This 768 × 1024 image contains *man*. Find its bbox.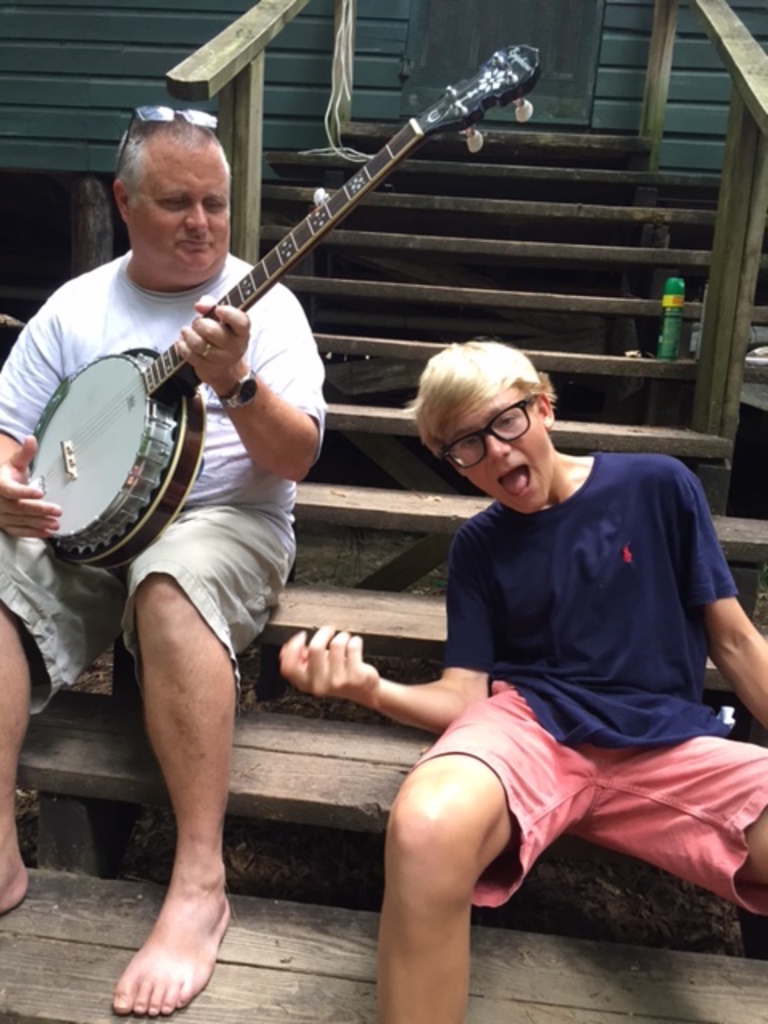
<region>282, 331, 766, 1022</region>.
